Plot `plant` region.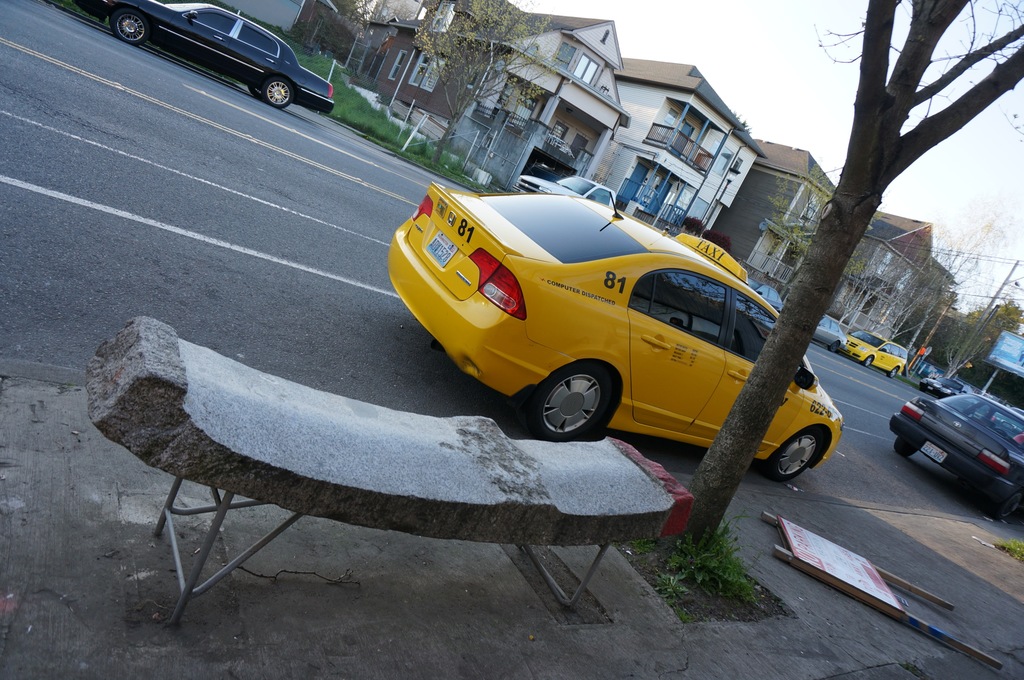
Plotted at (x1=995, y1=540, x2=1023, y2=565).
